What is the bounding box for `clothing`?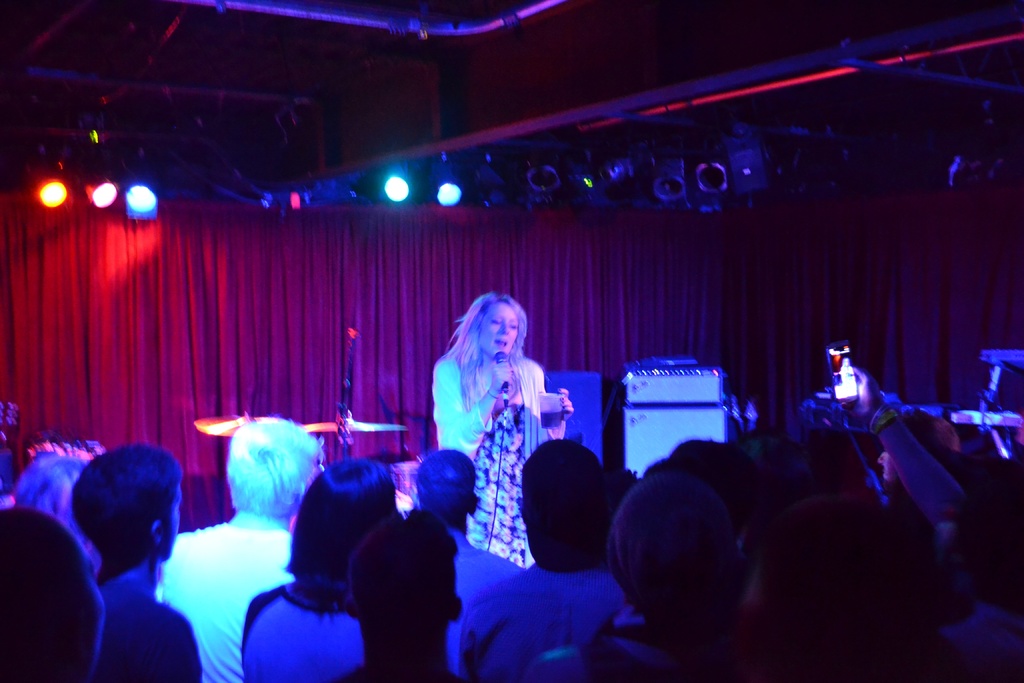
x1=82, y1=571, x2=205, y2=682.
